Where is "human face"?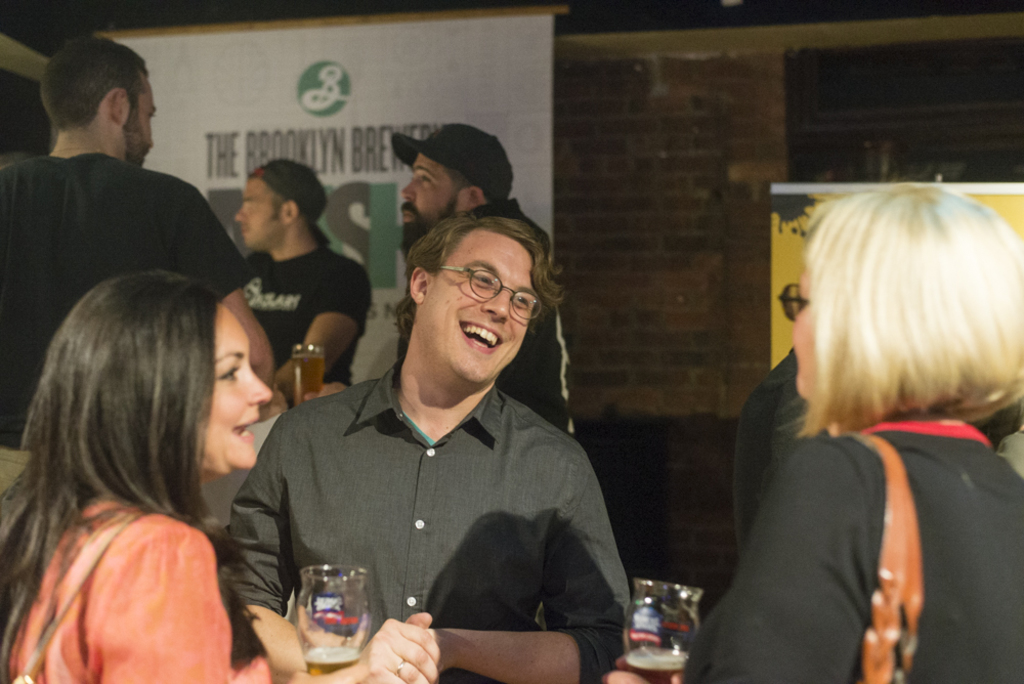
<region>399, 149, 461, 246</region>.
